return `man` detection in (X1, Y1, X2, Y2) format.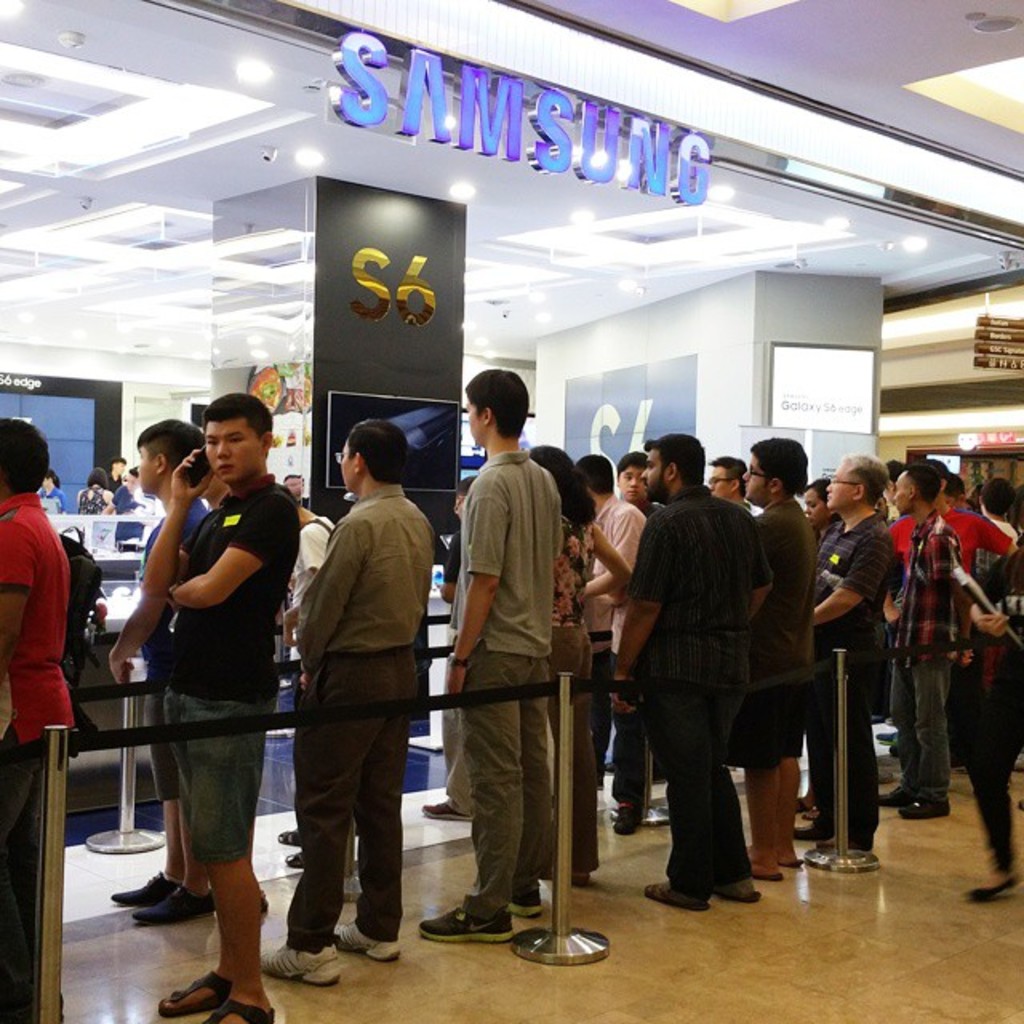
(253, 414, 442, 987).
